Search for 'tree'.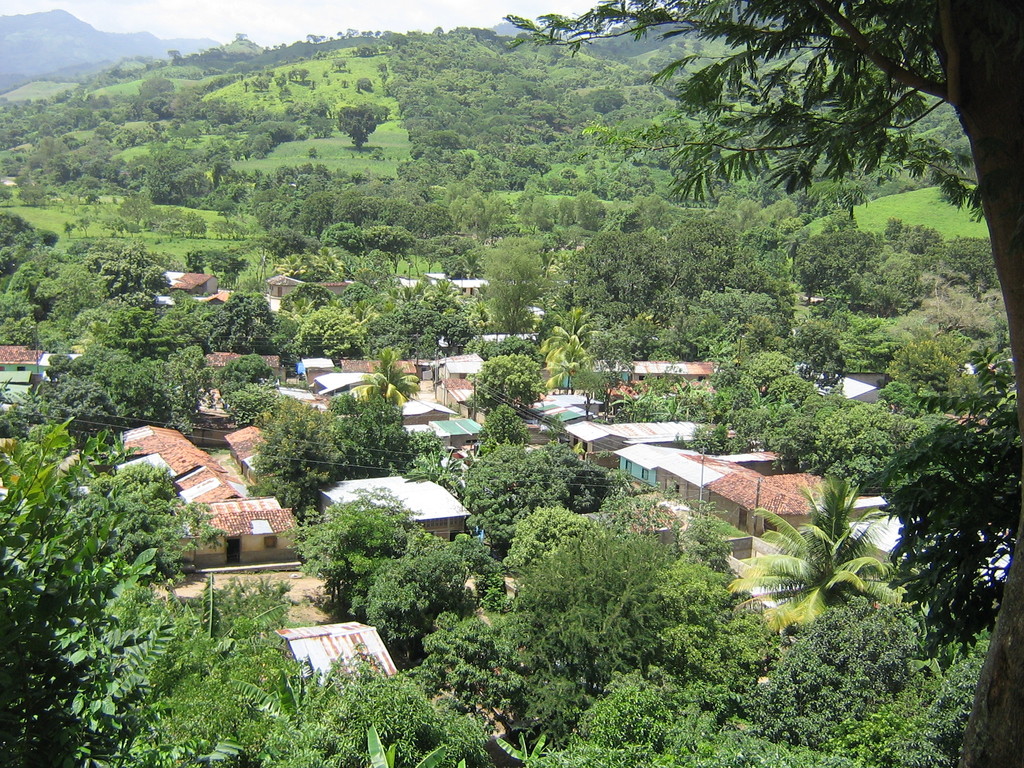
Found at x1=20 y1=306 x2=219 y2=717.
